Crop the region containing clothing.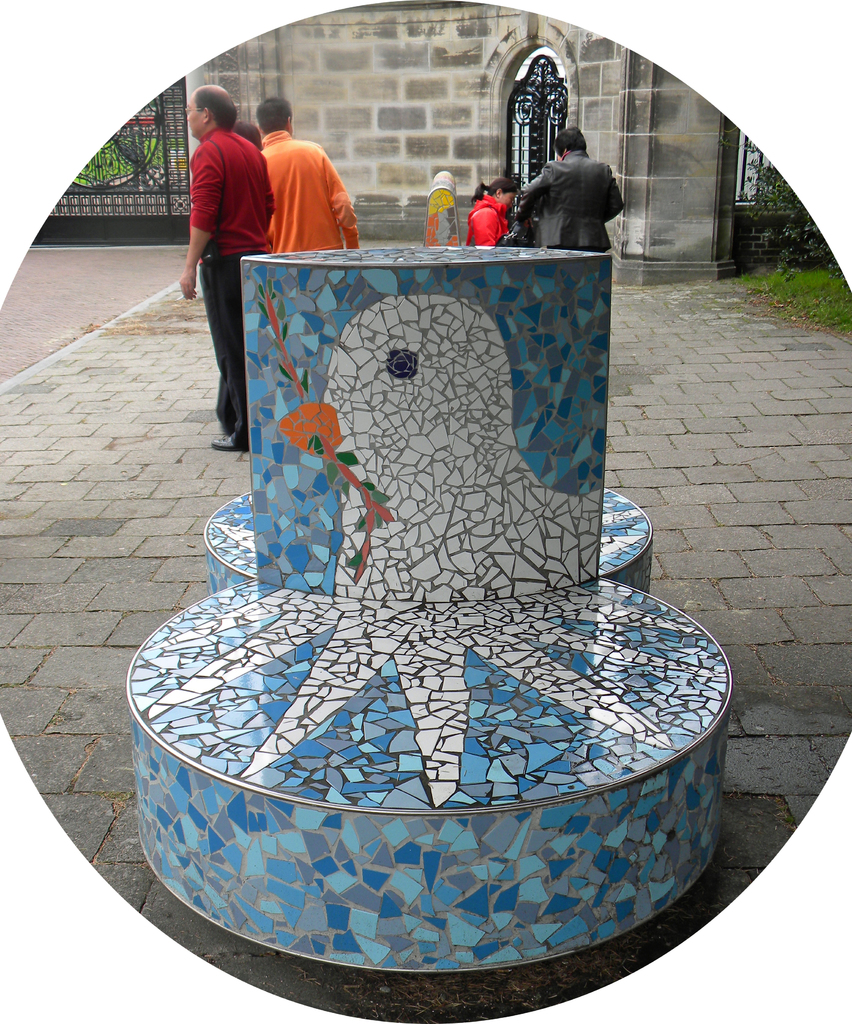
Crop region: select_region(464, 189, 517, 245).
